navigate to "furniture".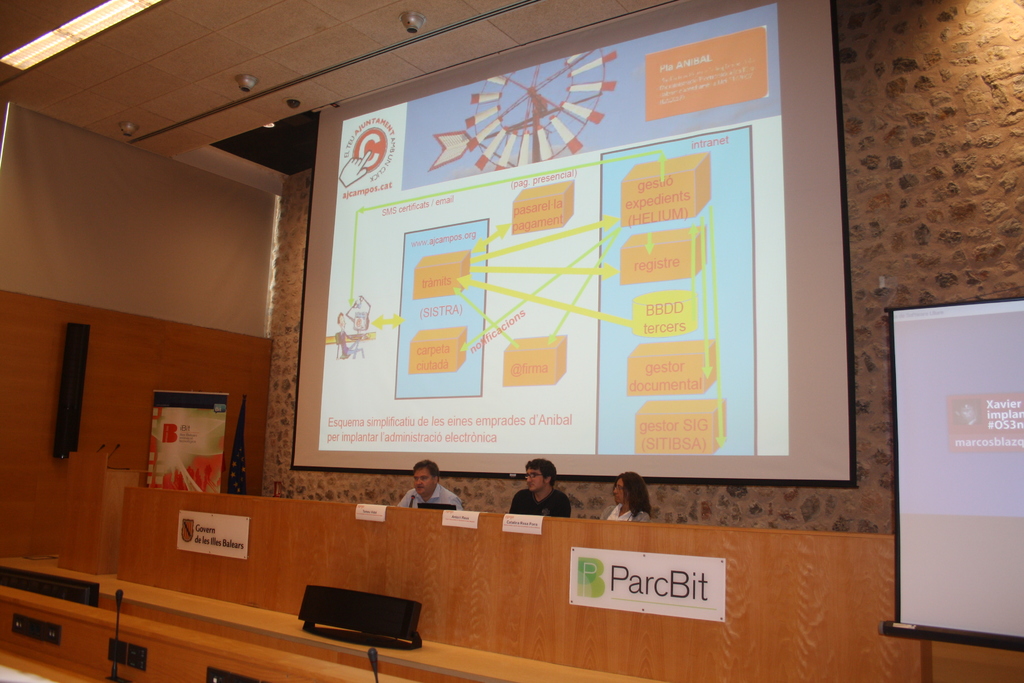
Navigation target: [x1=114, y1=481, x2=1023, y2=682].
